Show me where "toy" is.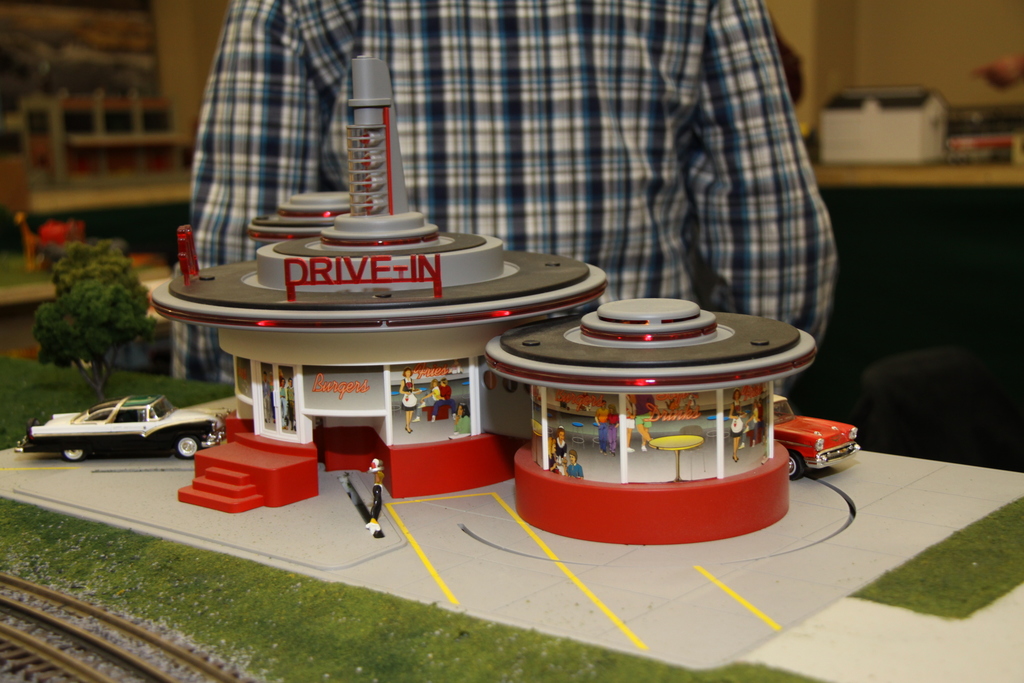
"toy" is at (left=548, top=431, right=569, bottom=470).
